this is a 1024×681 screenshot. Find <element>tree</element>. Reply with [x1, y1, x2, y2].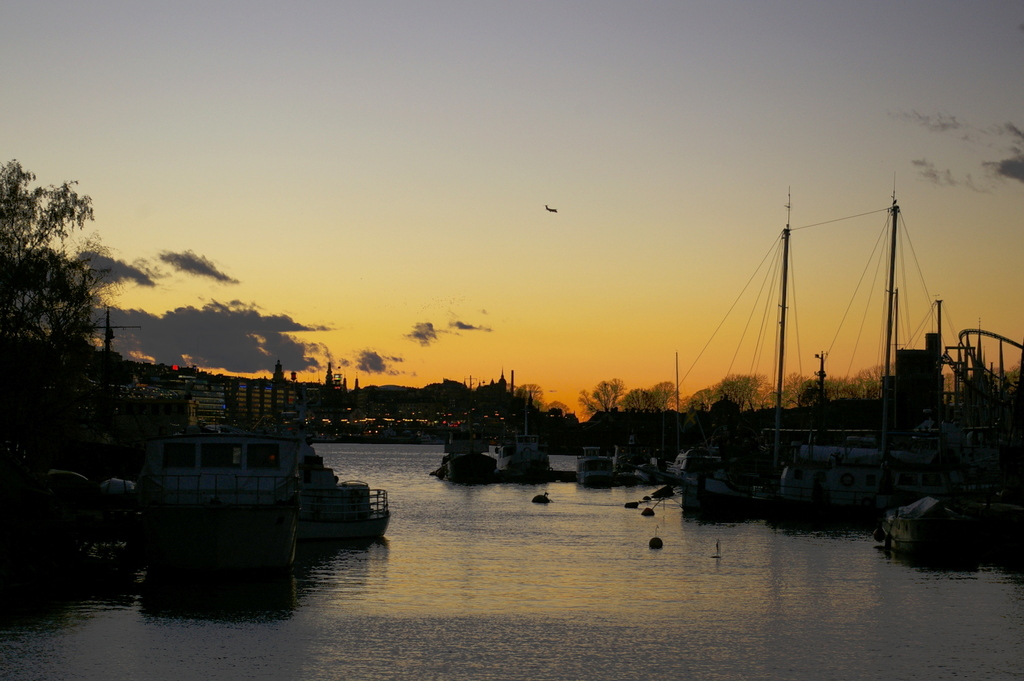
[839, 361, 891, 410].
